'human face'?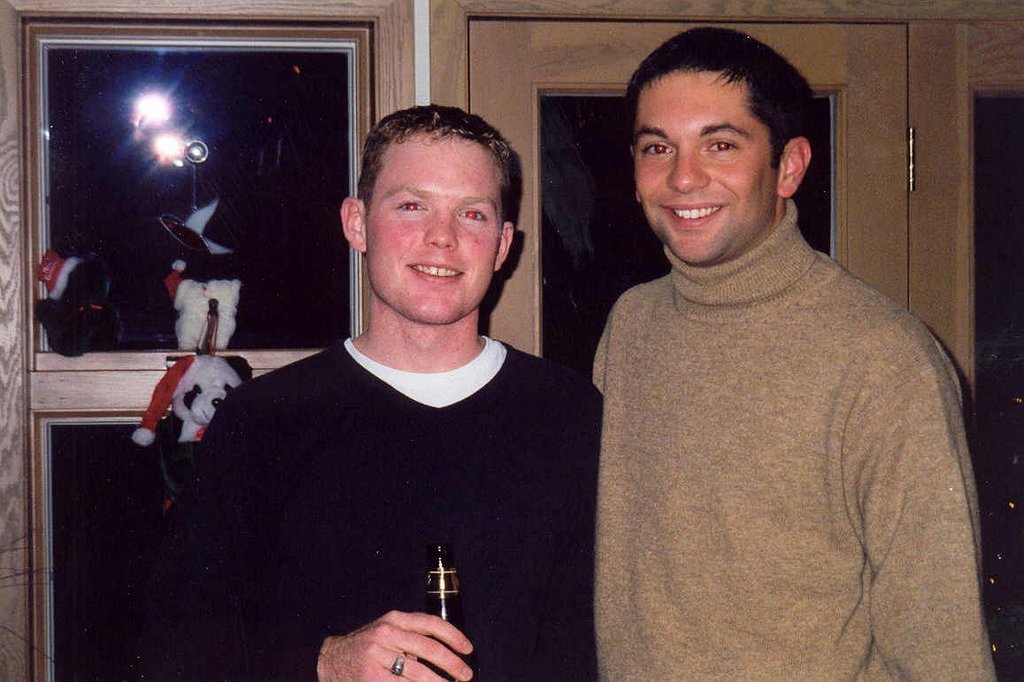
x1=633, y1=65, x2=774, y2=260
